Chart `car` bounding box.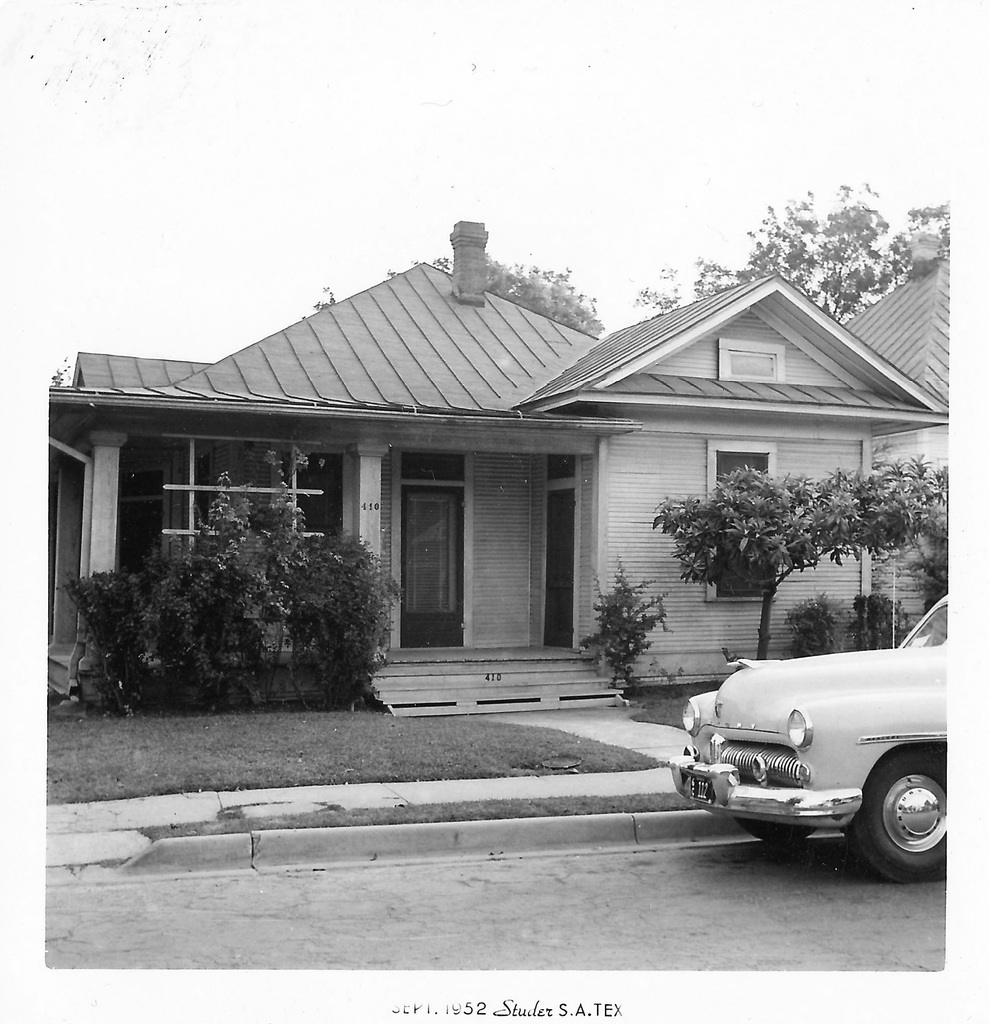
Charted: (674, 625, 976, 865).
